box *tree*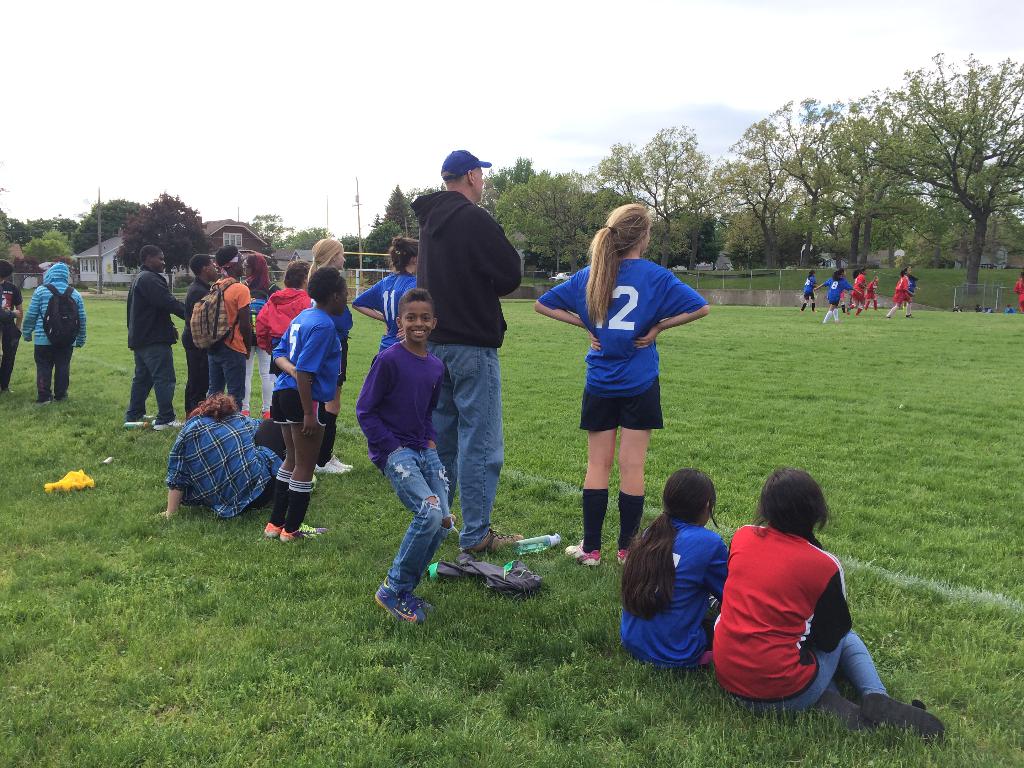
pyautogui.locateOnScreen(245, 209, 289, 254)
